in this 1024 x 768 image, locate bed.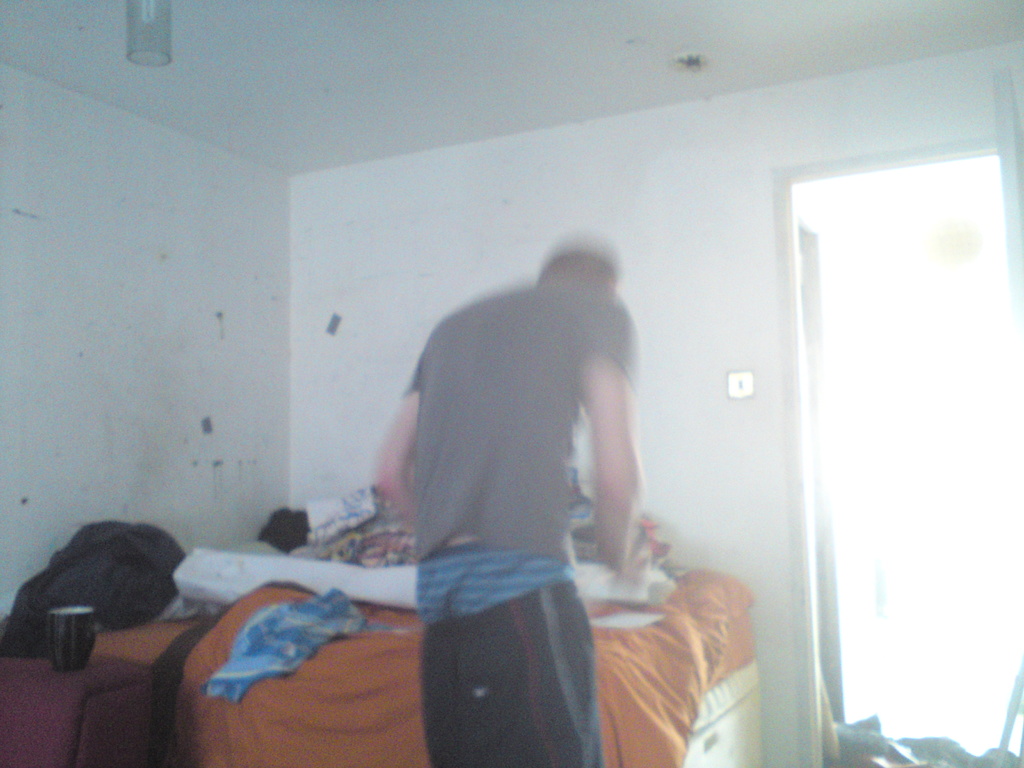
Bounding box: <bbox>3, 563, 765, 767</bbox>.
